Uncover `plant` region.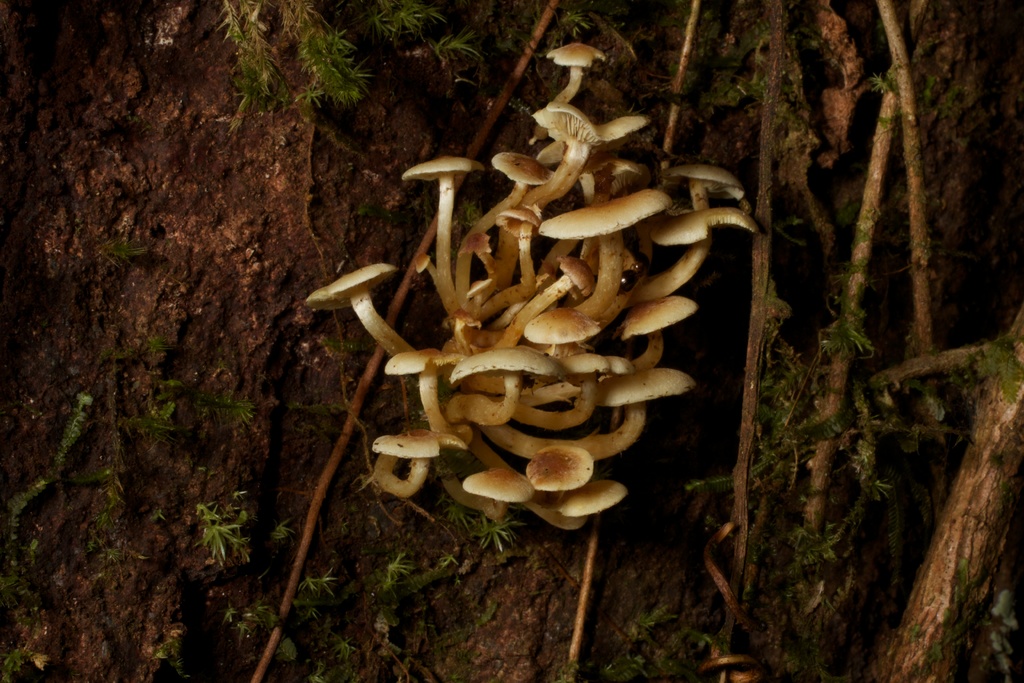
Uncovered: box=[470, 508, 534, 563].
